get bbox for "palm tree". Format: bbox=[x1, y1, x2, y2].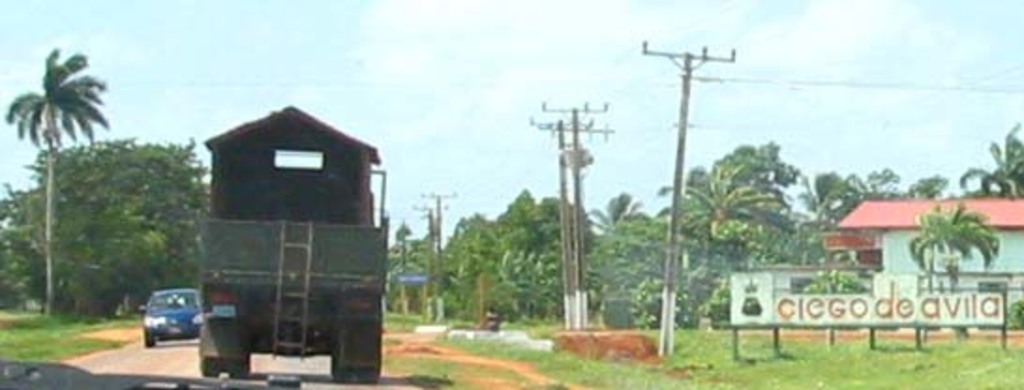
bbox=[581, 180, 647, 332].
